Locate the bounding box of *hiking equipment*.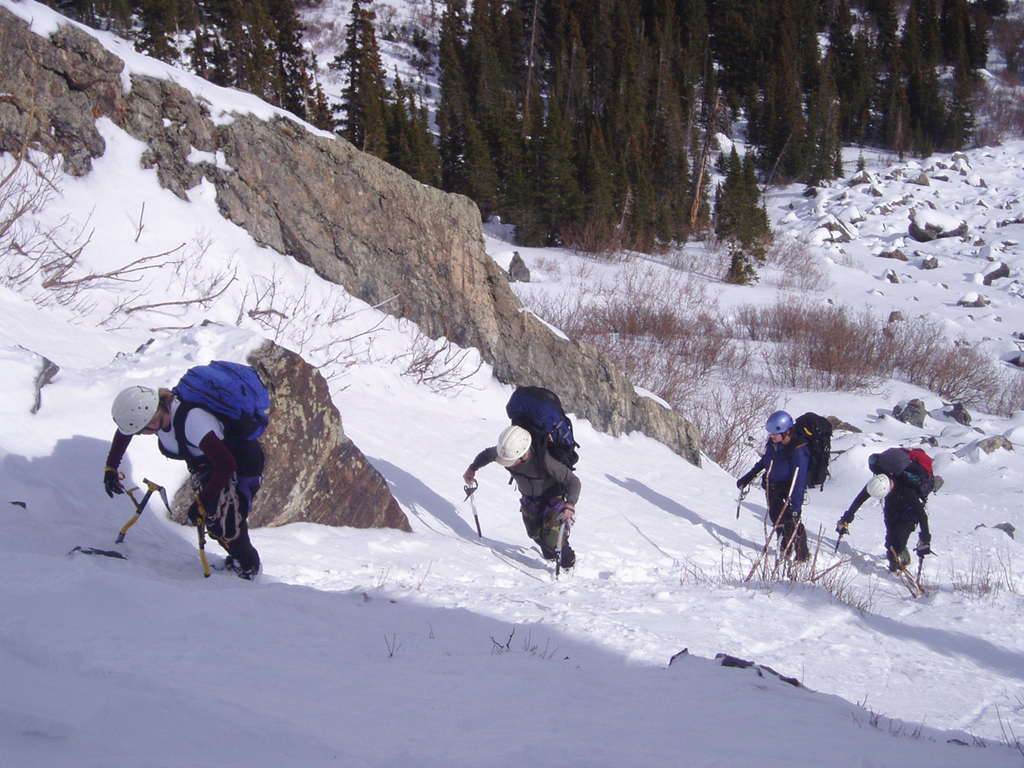
Bounding box: <bbox>465, 479, 487, 538</bbox>.
